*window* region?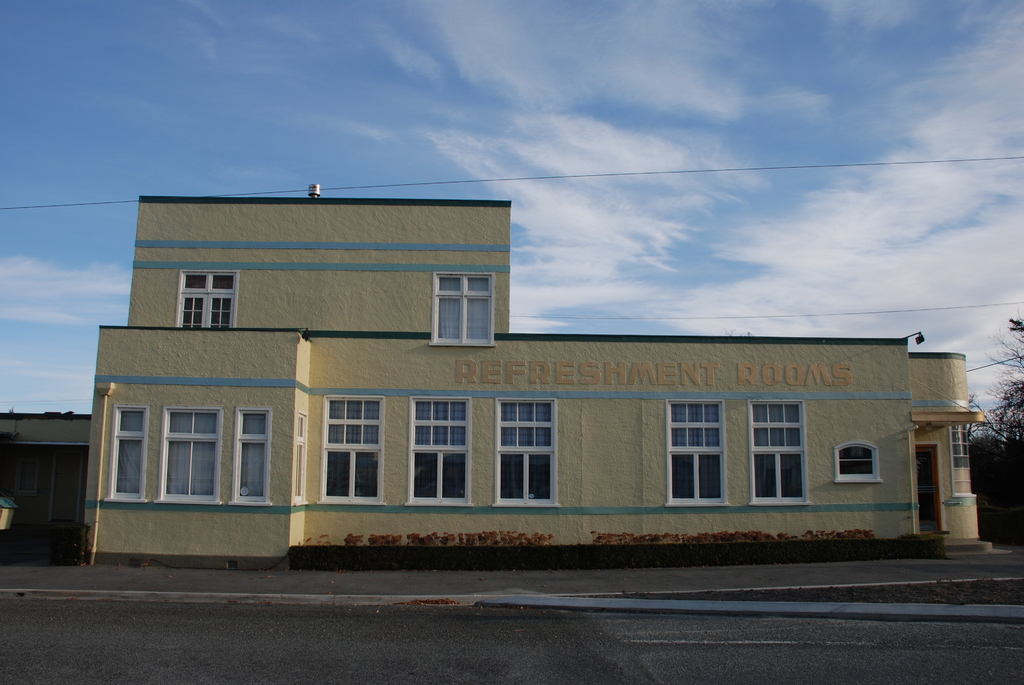
l=294, t=412, r=308, b=503
